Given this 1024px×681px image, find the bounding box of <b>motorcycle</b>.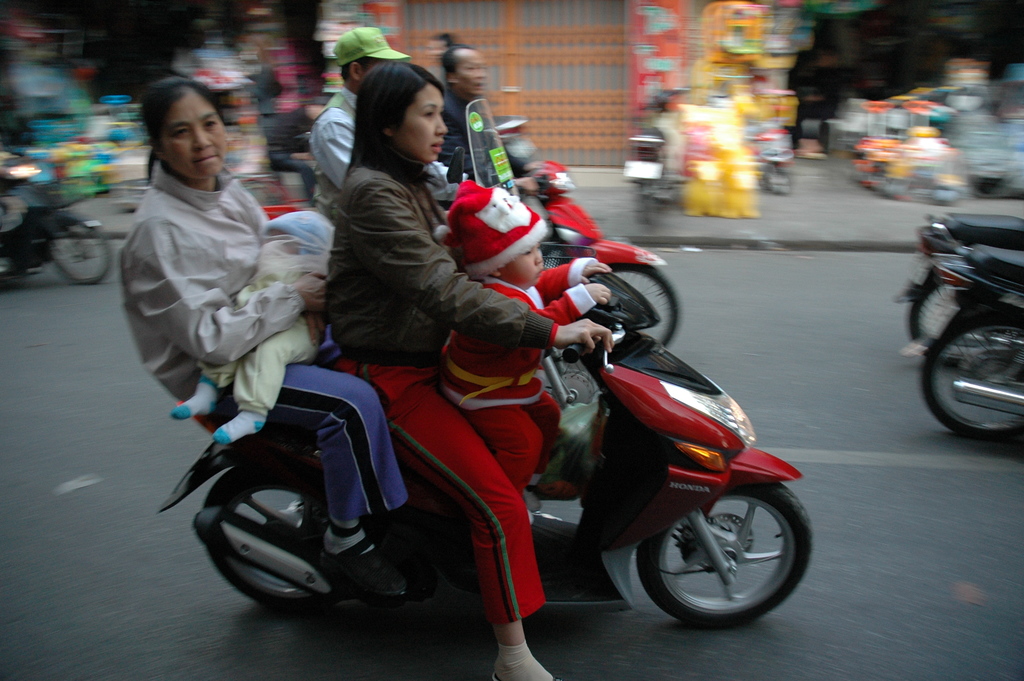
Rect(249, 97, 606, 413).
